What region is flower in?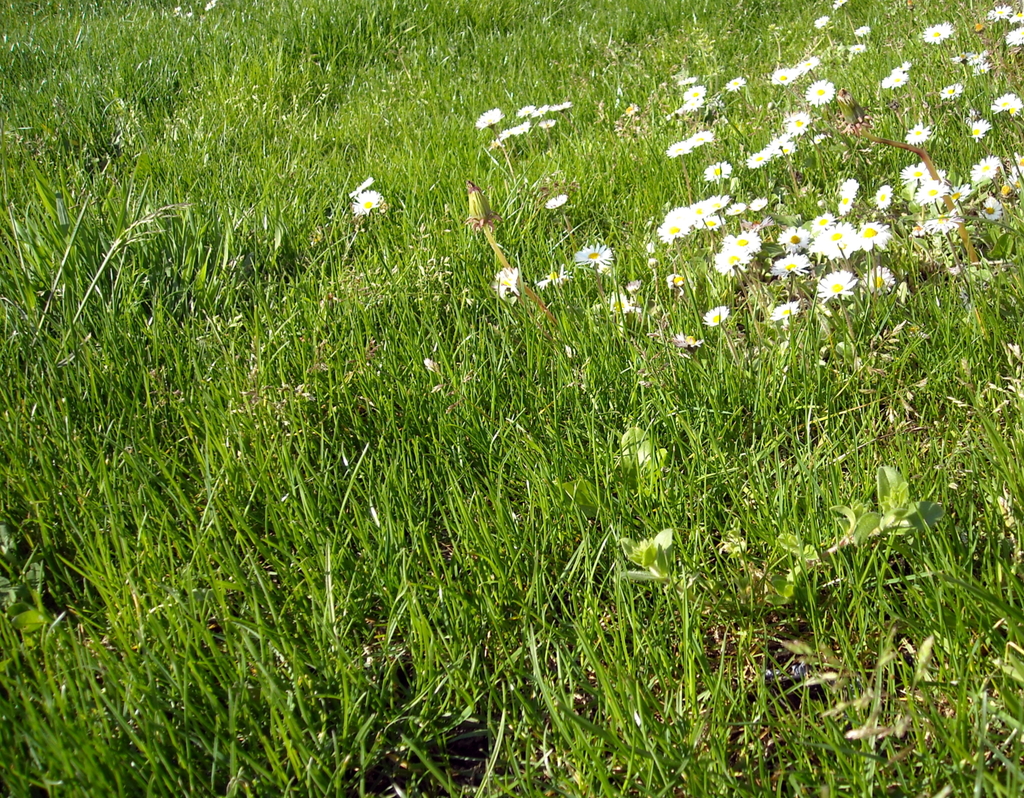
l=514, t=102, r=536, b=118.
